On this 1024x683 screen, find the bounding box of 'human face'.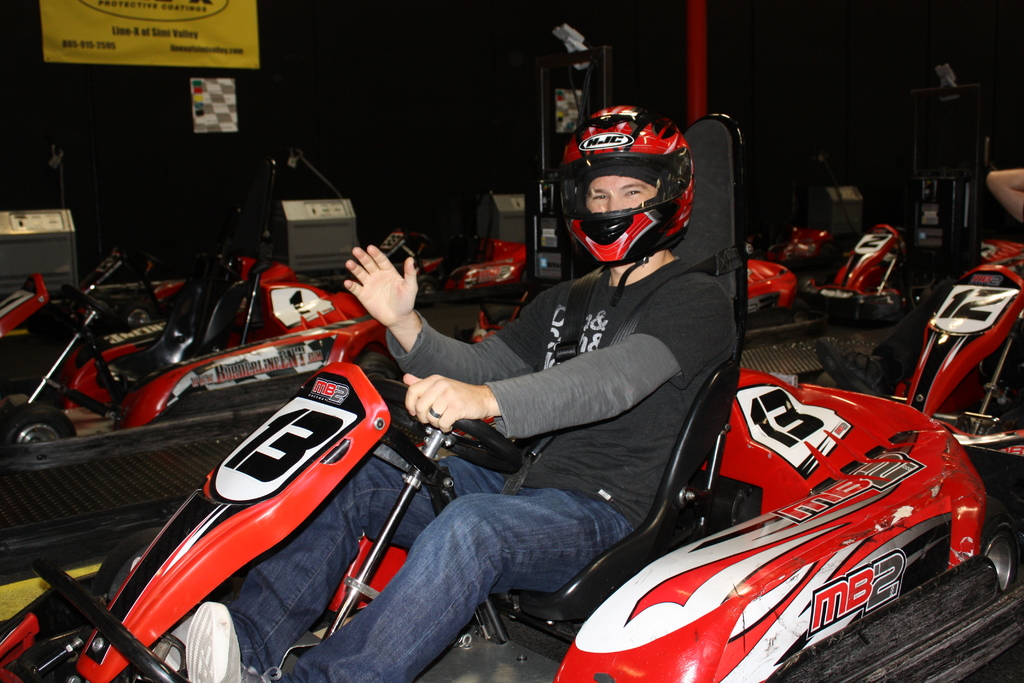
Bounding box: <box>580,163,662,224</box>.
